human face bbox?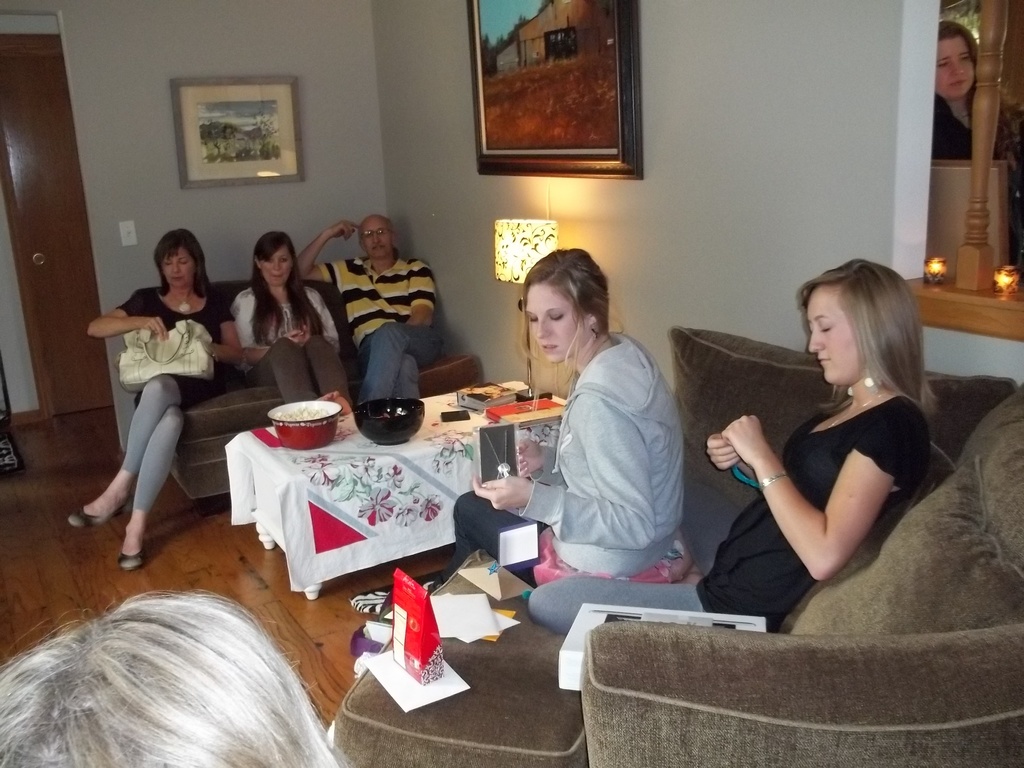
x1=936, y1=33, x2=974, y2=99
